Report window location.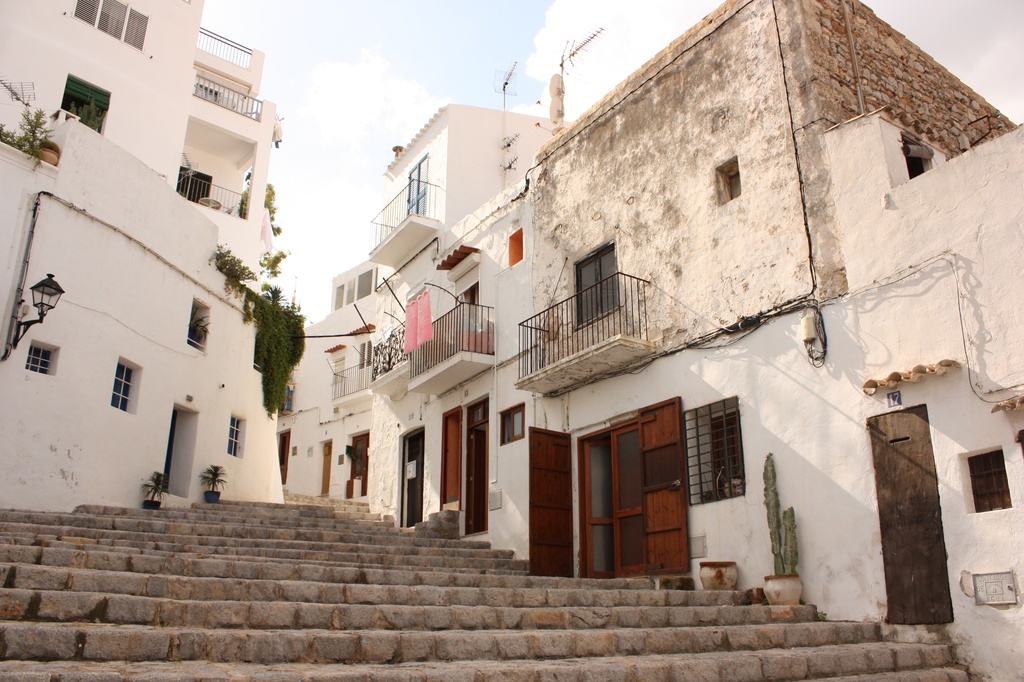
Report: bbox=(571, 239, 621, 333).
